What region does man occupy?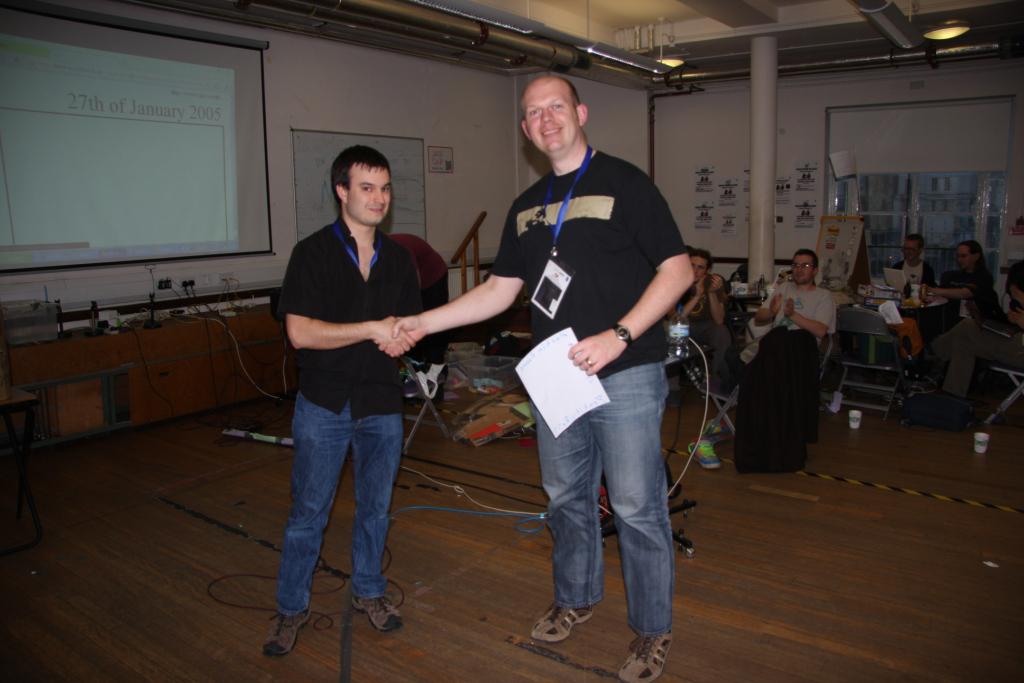
crop(663, 246, 727, 398).
